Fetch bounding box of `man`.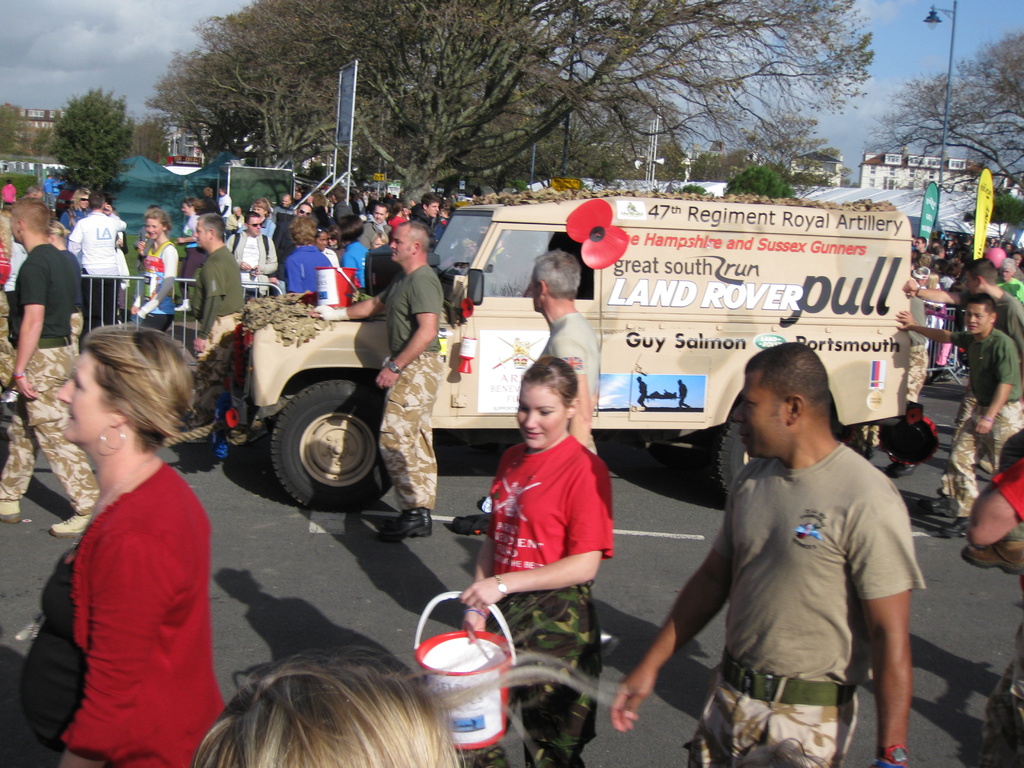
Bbox: <box>532,249,602,468</box>.
